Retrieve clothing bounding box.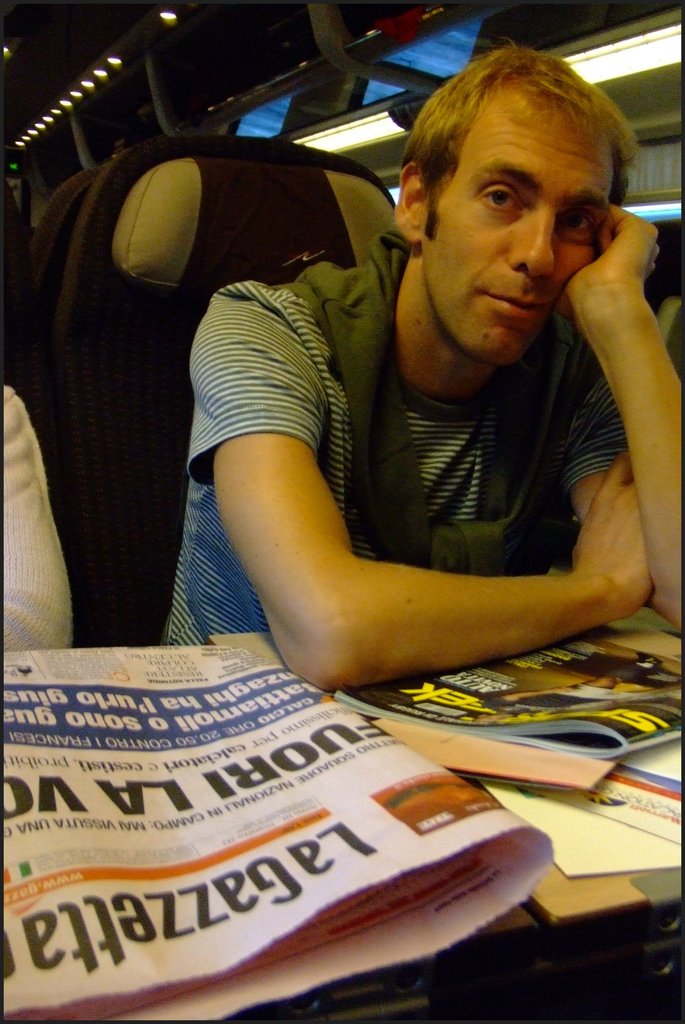
Bounding box: (x1=0, y1=384, x2=72, y2=653).
